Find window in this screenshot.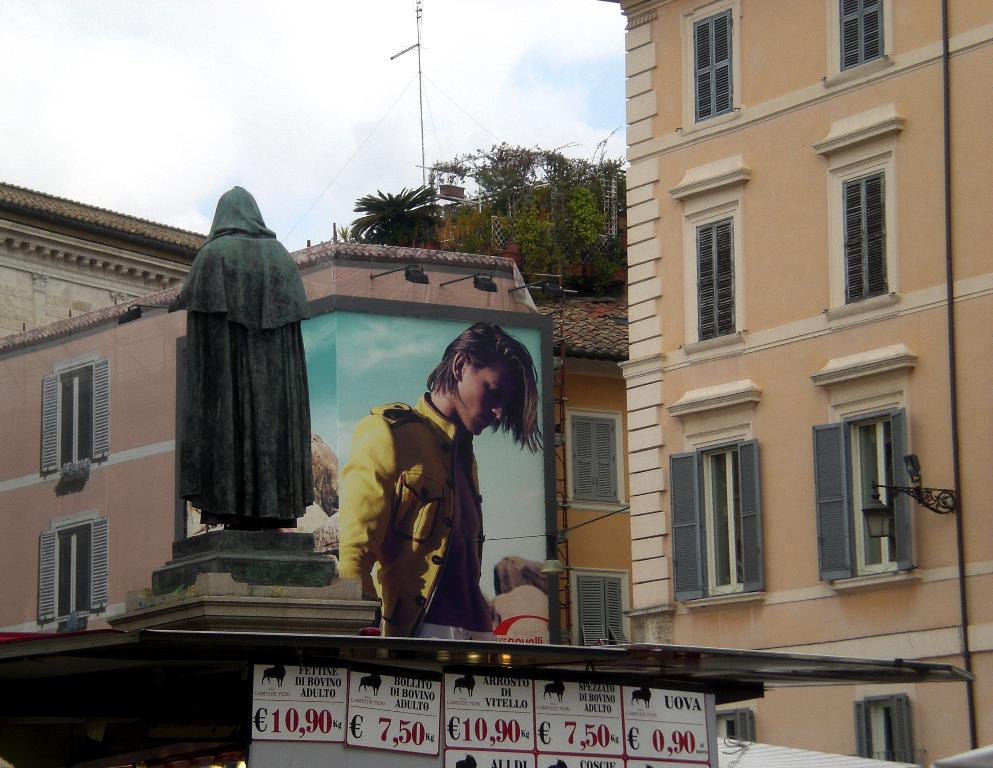
The bounding box for window is {"left": 37, "top": 516, "right": 115, "bottom": 619}.
